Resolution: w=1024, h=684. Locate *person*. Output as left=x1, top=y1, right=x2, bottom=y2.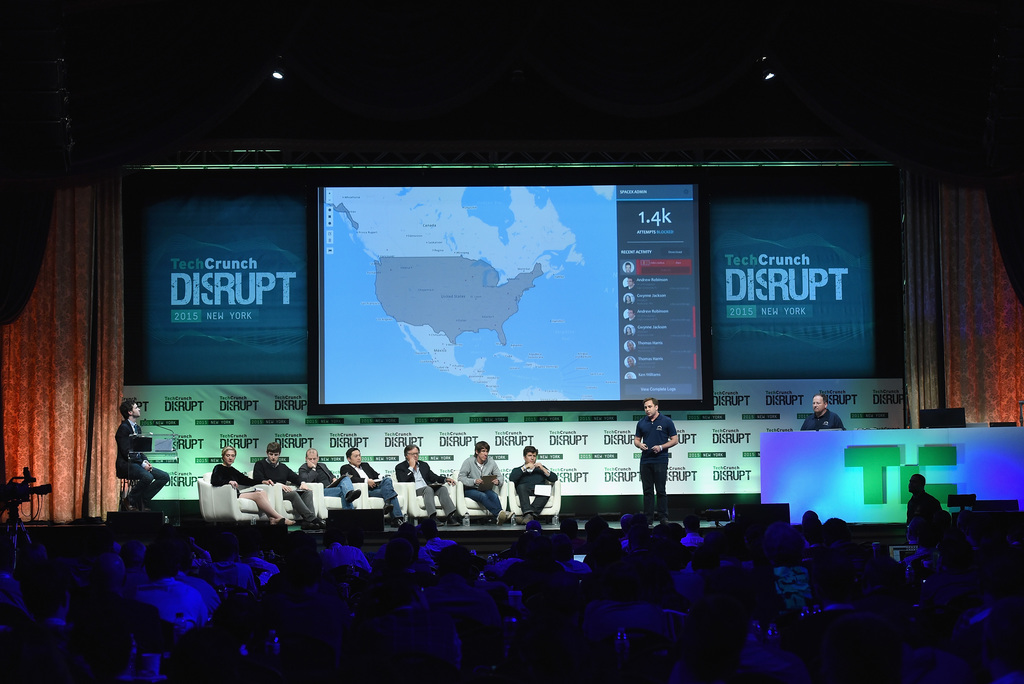
left=297, top=447, right=360, bottom=510.
